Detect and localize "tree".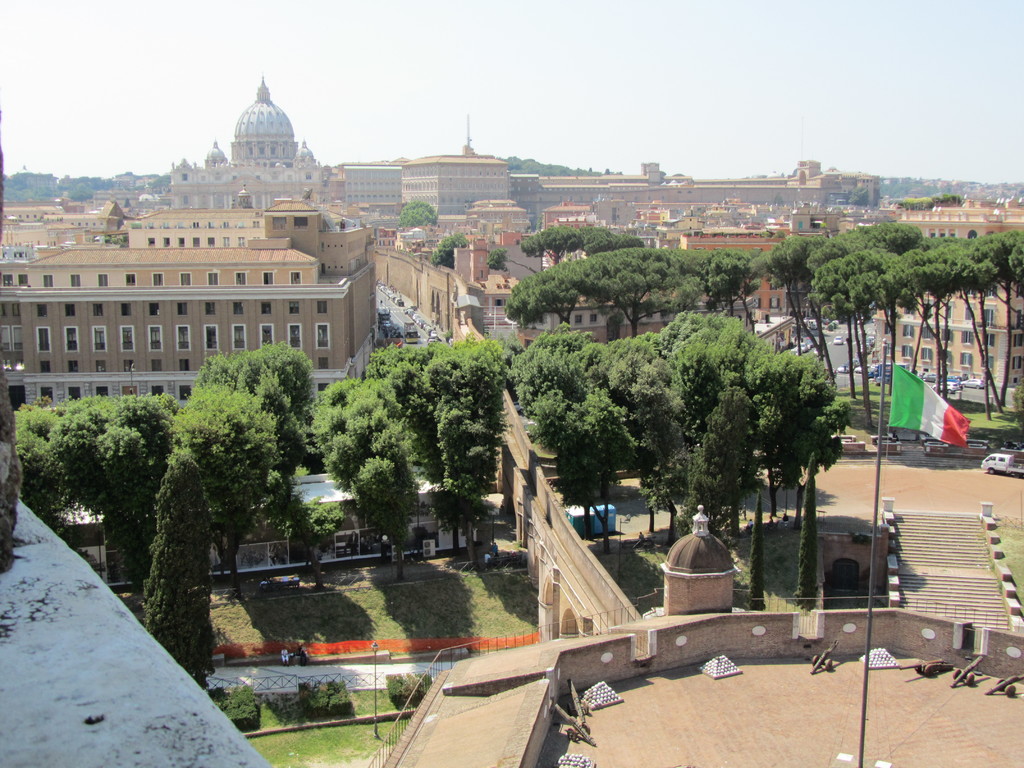
Localized at rect(893, 193, 962, 209).
